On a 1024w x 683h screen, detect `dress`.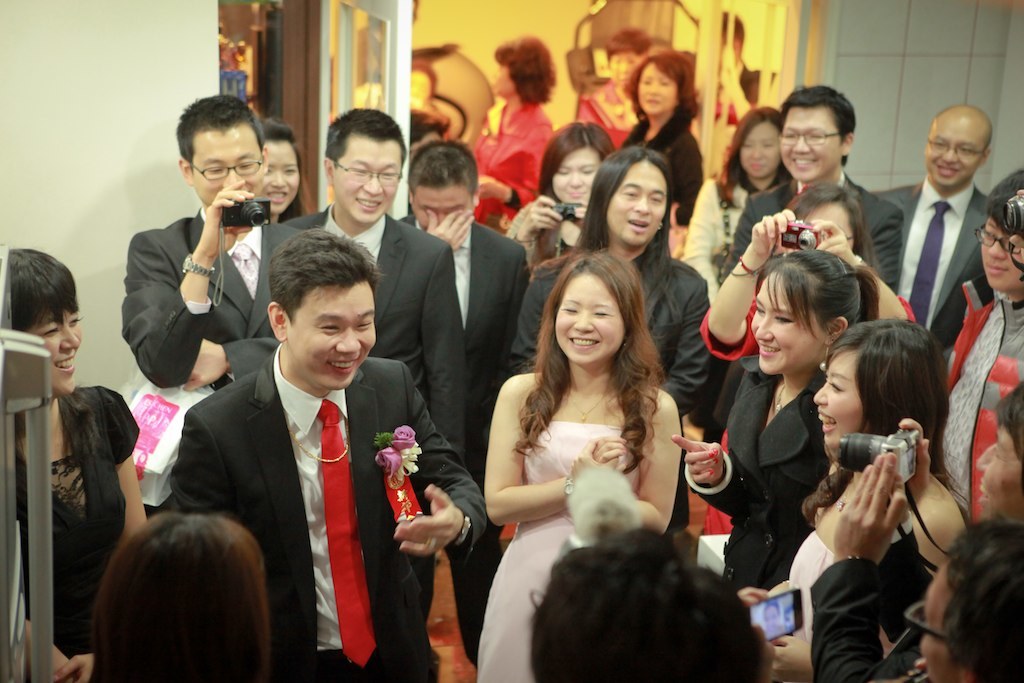
select_region(169, 345, 488, 682).
